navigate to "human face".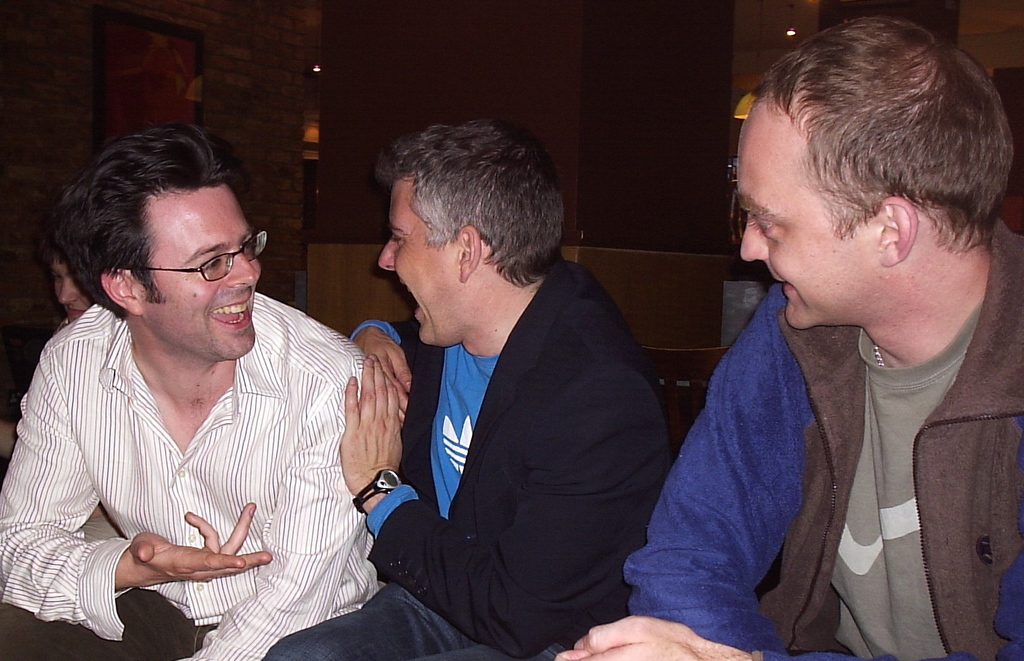
Navigation target: 380,177,453,349.
